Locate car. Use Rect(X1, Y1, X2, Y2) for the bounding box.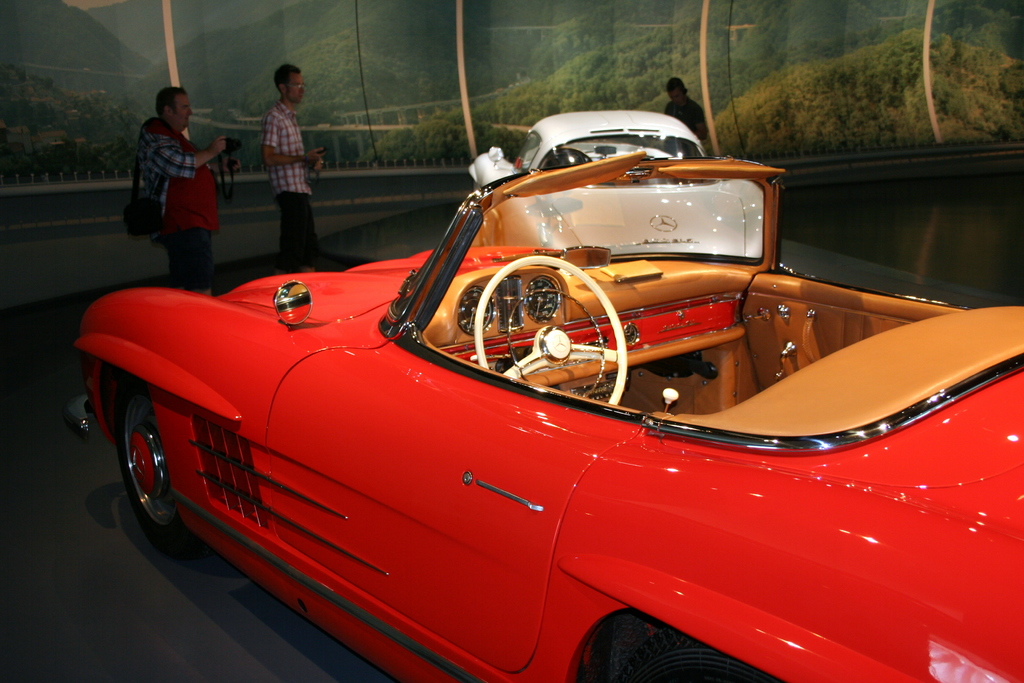
Rect(46, 150, 1023, 682).
